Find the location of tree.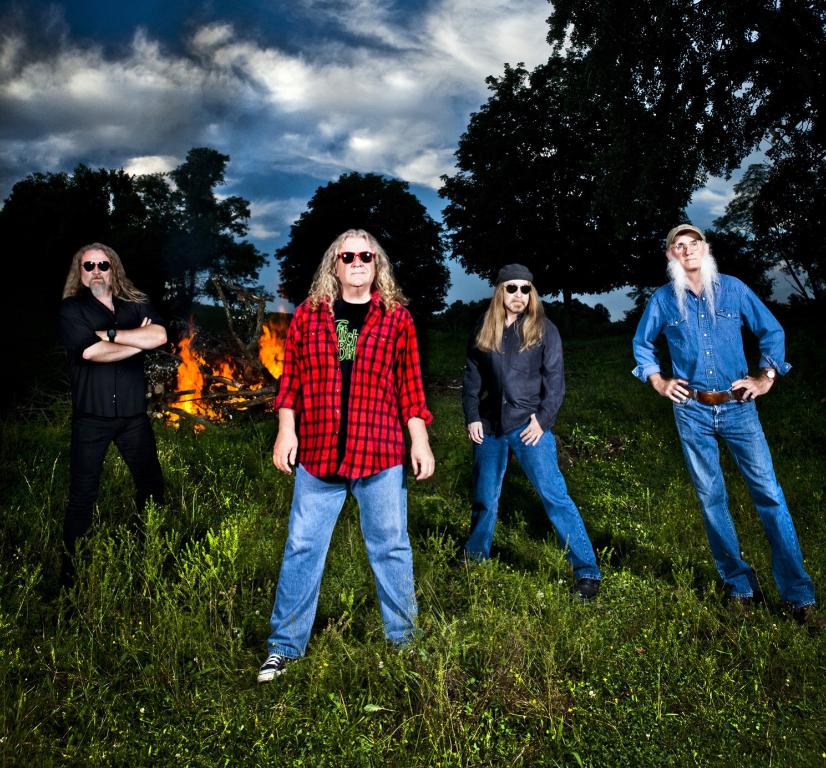
Location: 275, 165, 451, 338.
